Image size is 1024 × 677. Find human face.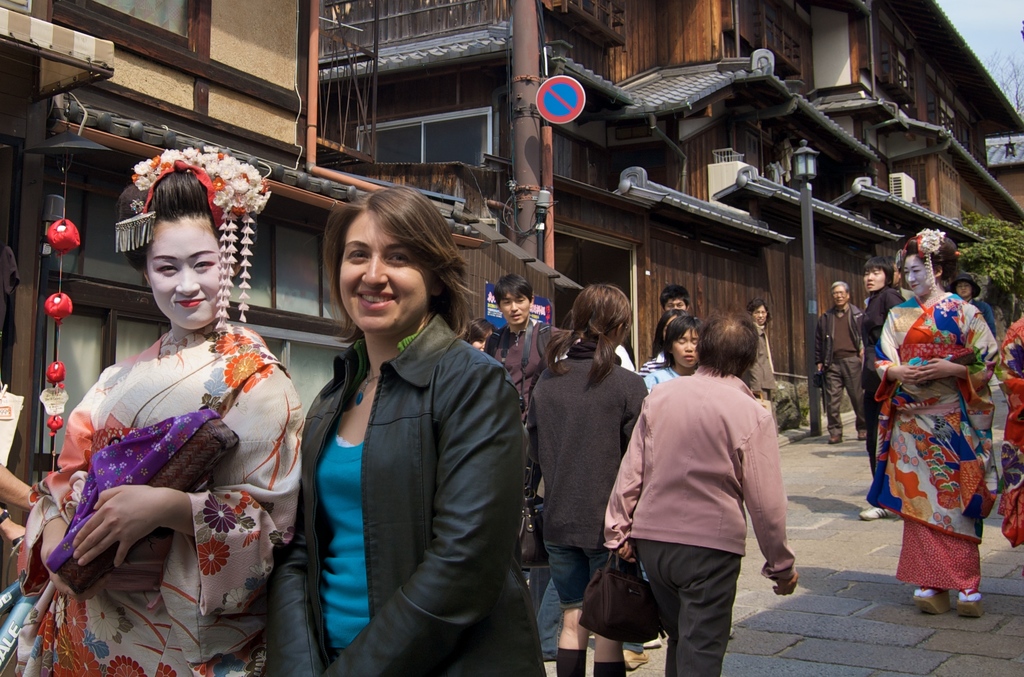
select_region(500, 293, 529, 324).
